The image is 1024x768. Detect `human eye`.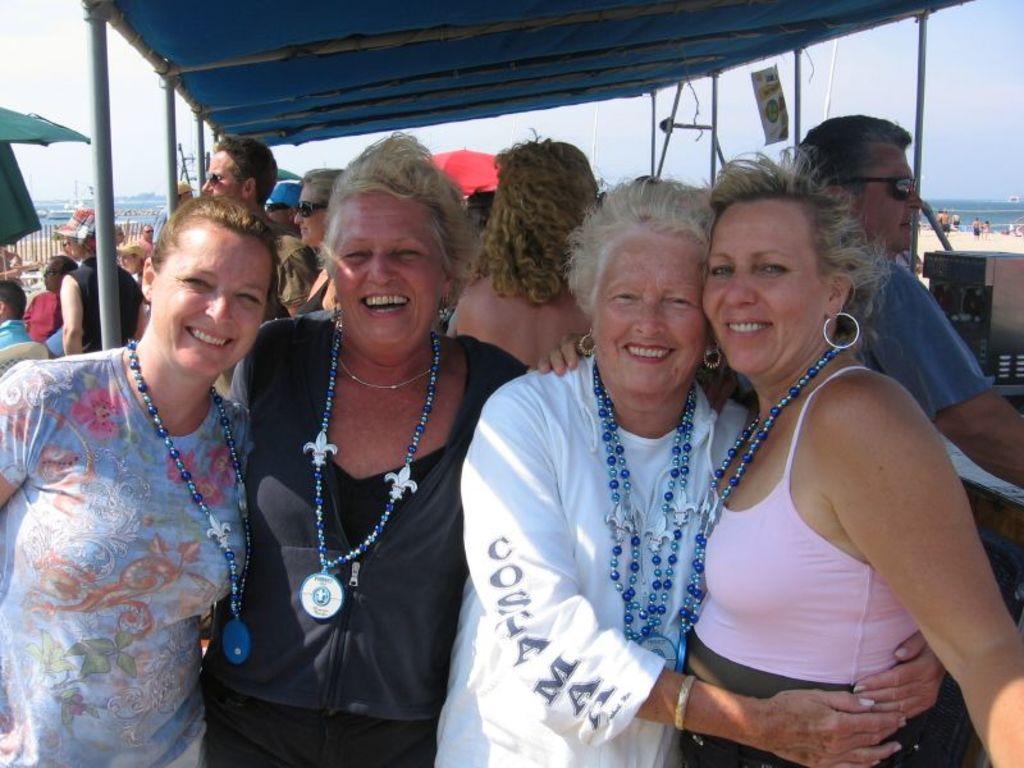
Detection: <bbox>756, 260, 790, 274</bbox>.
